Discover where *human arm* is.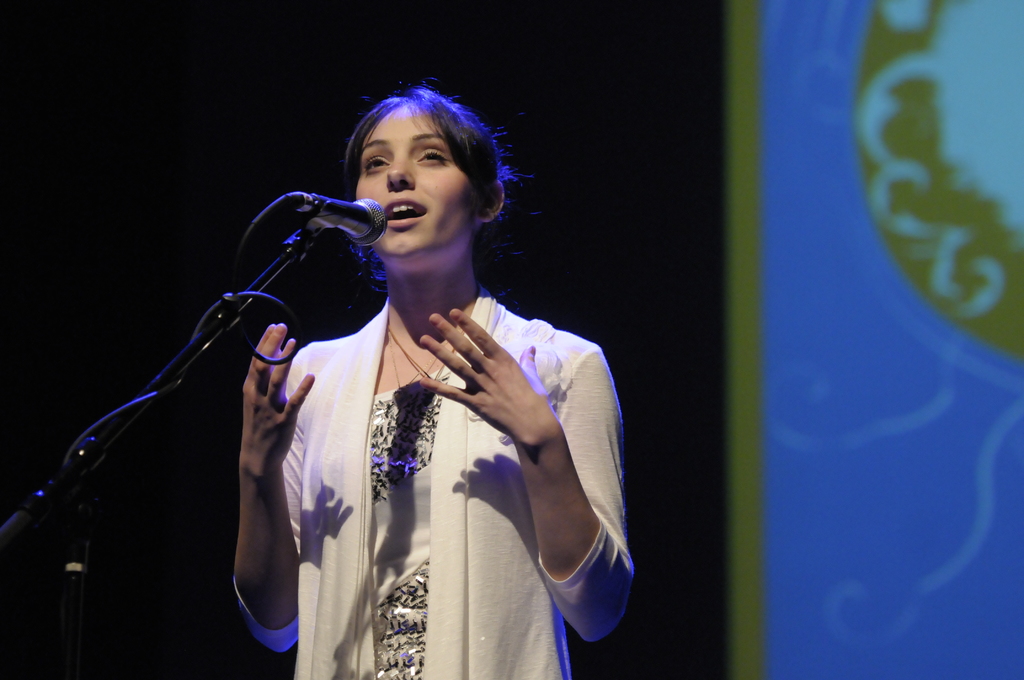
Discovered at 403 280 615 647.
